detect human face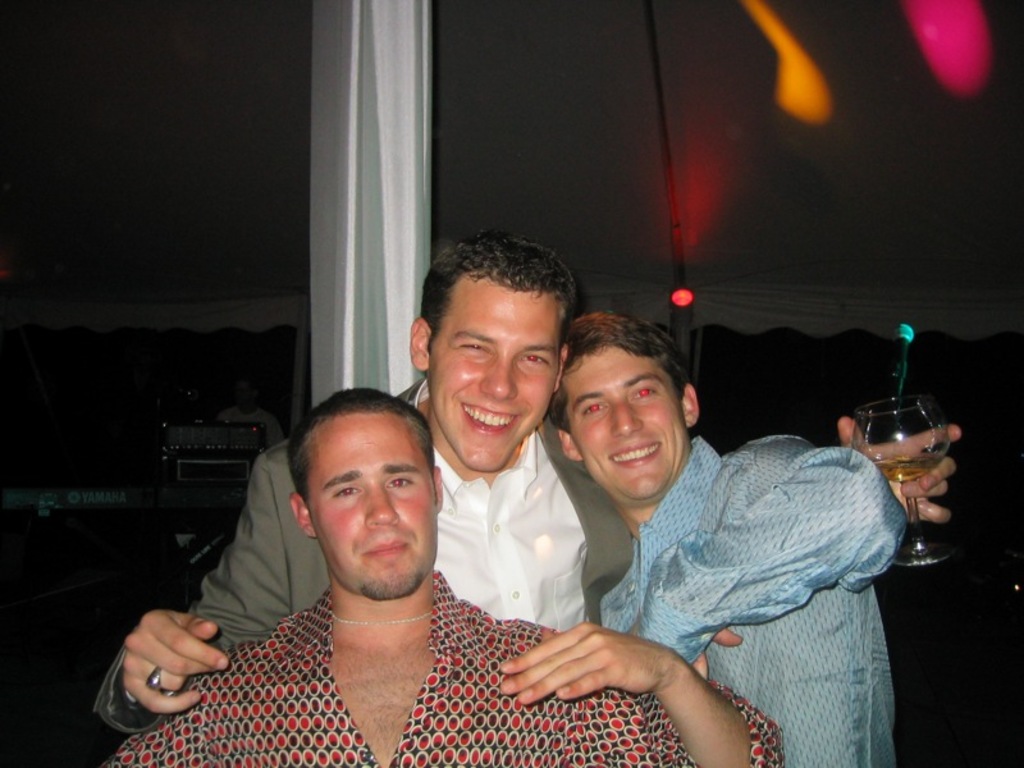
x1=429 y1=285 x2=554 y2=471
